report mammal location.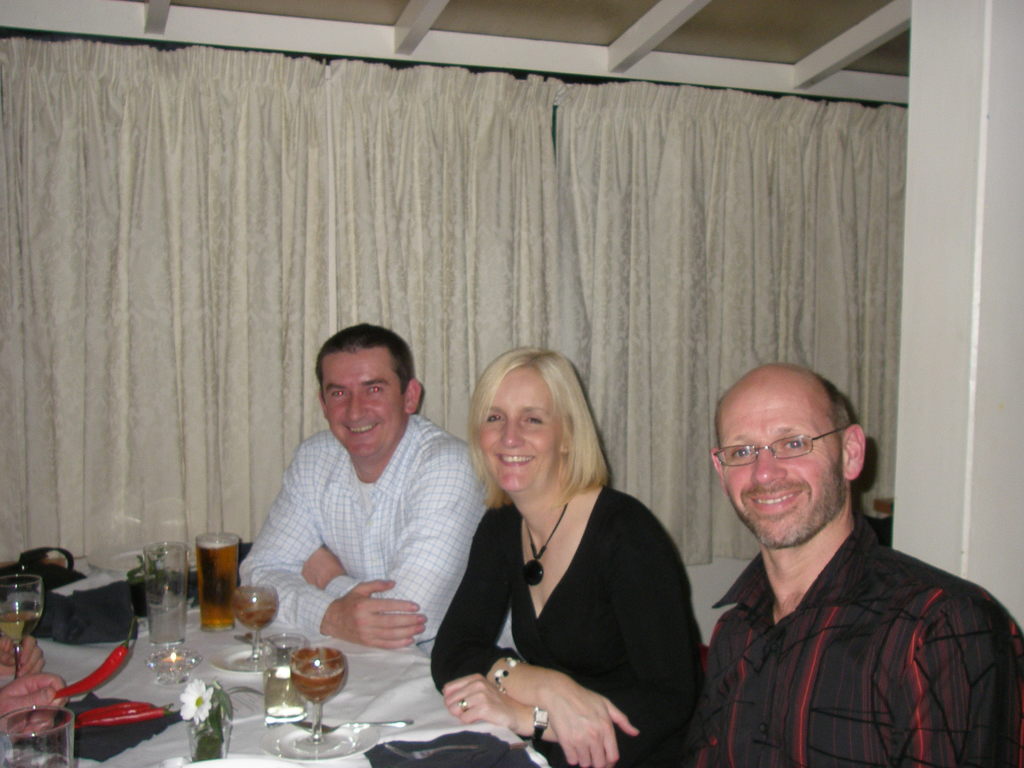
Report: detection(0, 633, 47, 682).
